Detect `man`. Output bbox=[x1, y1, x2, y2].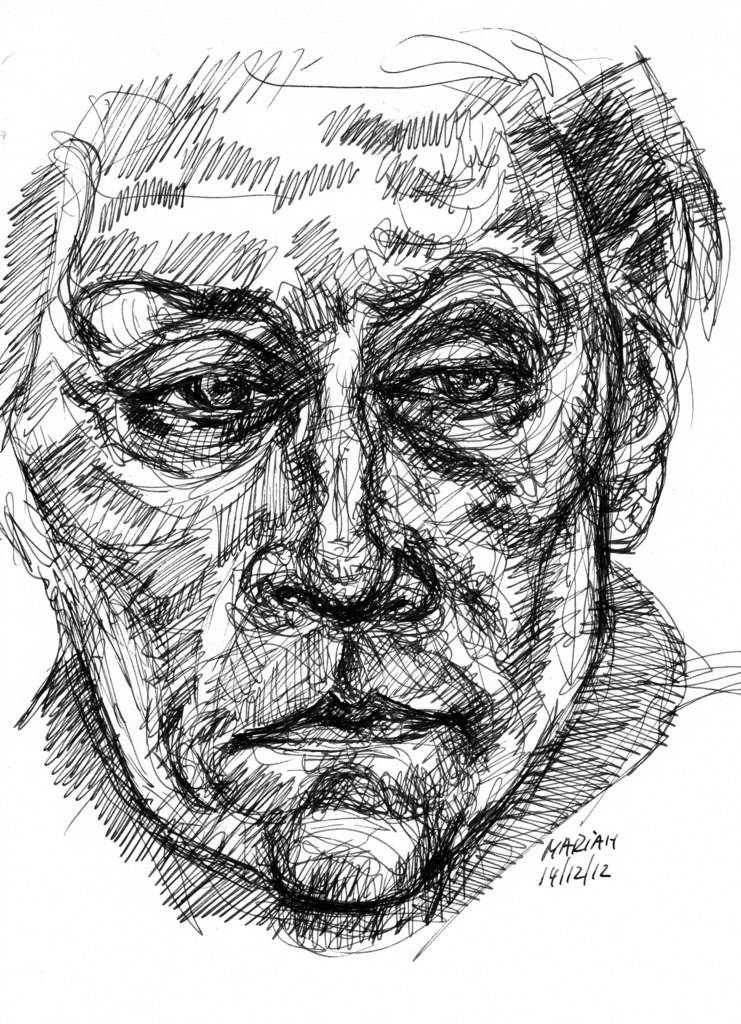
bbox=[0, 25, 740, 938].
